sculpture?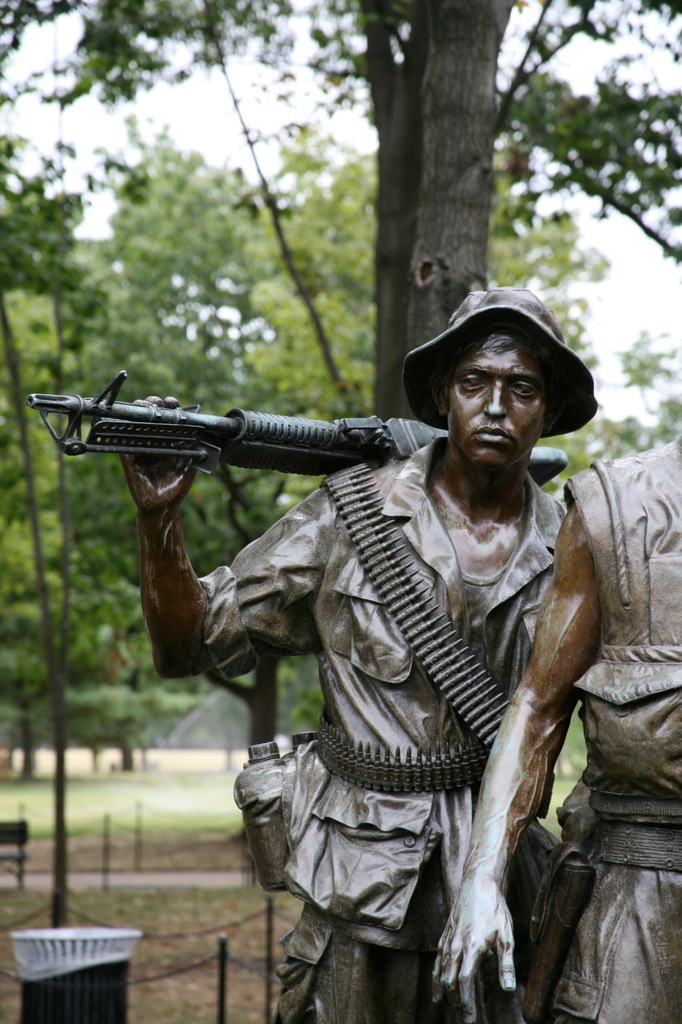
435 427 681 1023
